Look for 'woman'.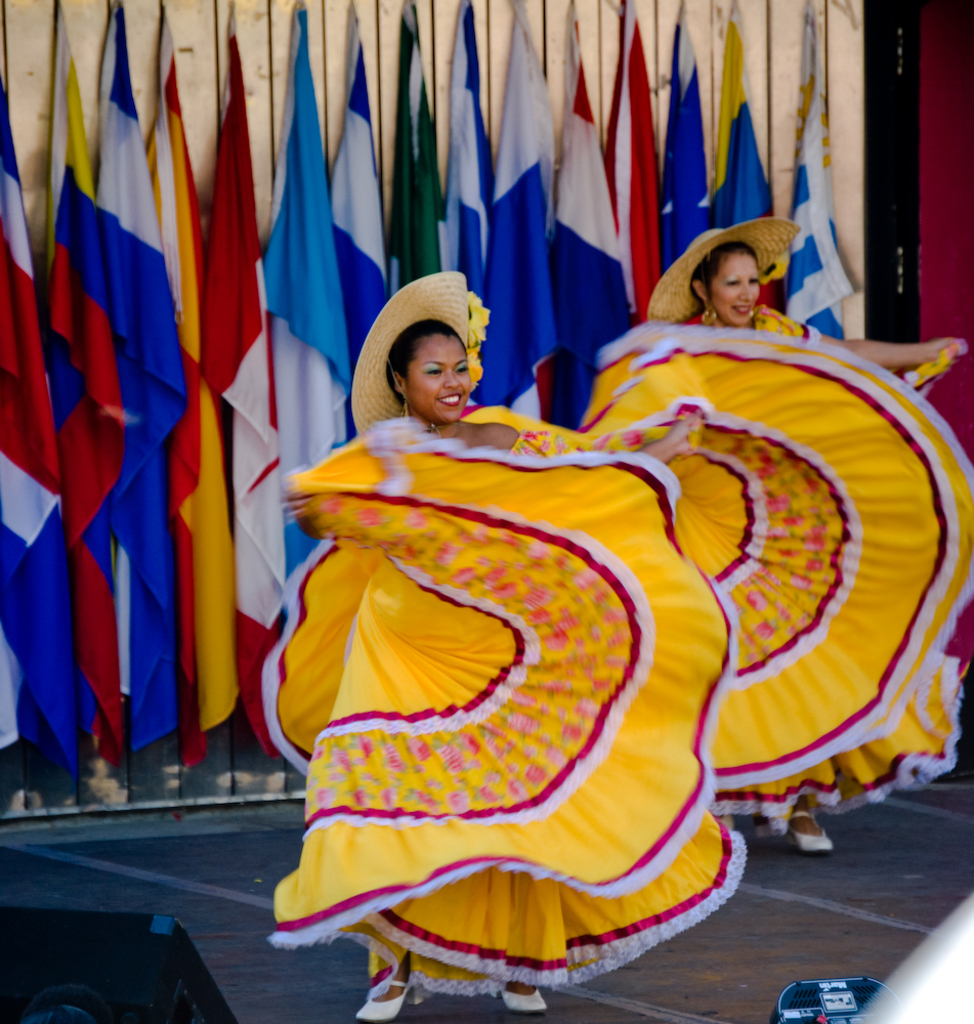
Found: crop(282, 247, 747, 933).
